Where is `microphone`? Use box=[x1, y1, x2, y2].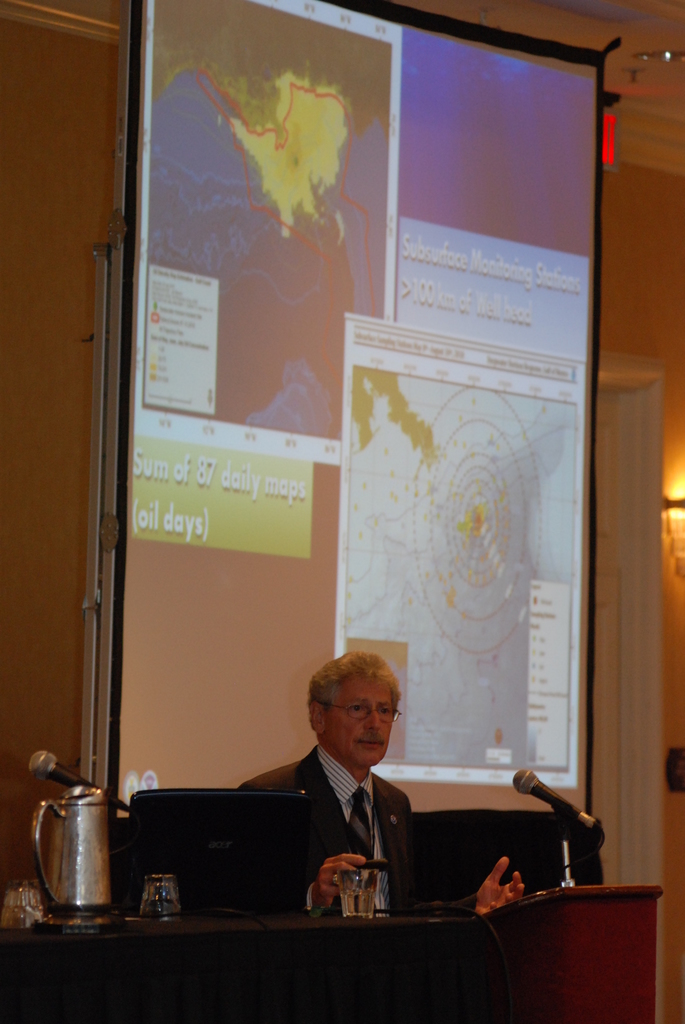
box=[517, 767, 583, 821].
